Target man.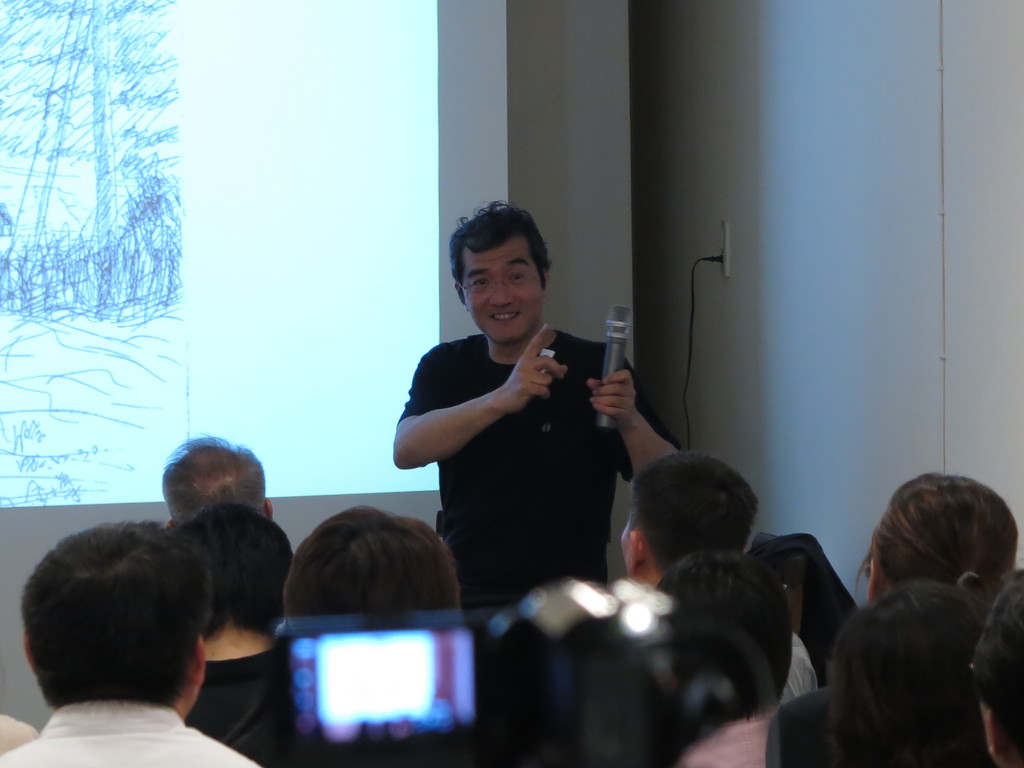
Target region: 618 450 819 708.
